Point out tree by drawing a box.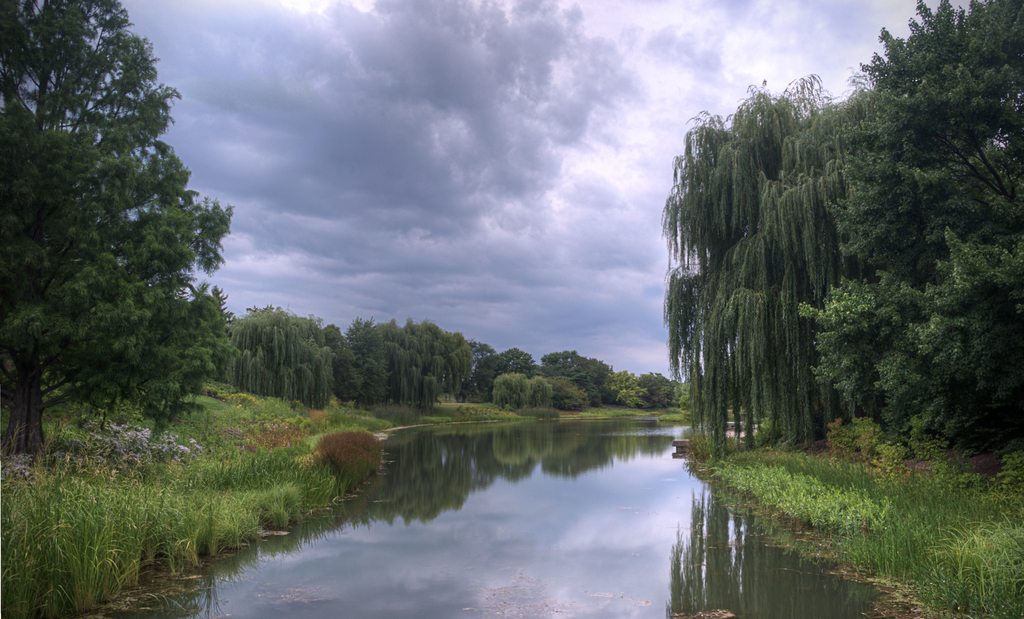
[left=403, top=316, right=431, bottom=405].
